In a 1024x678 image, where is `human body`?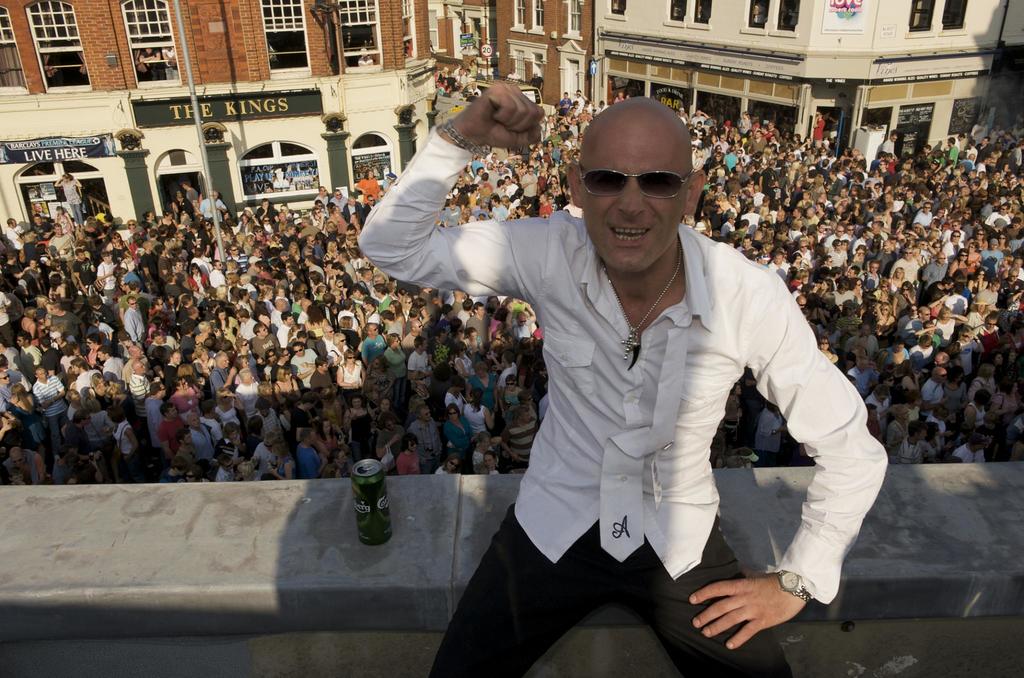
(left=42, top=255, right=47, bottom=270).
